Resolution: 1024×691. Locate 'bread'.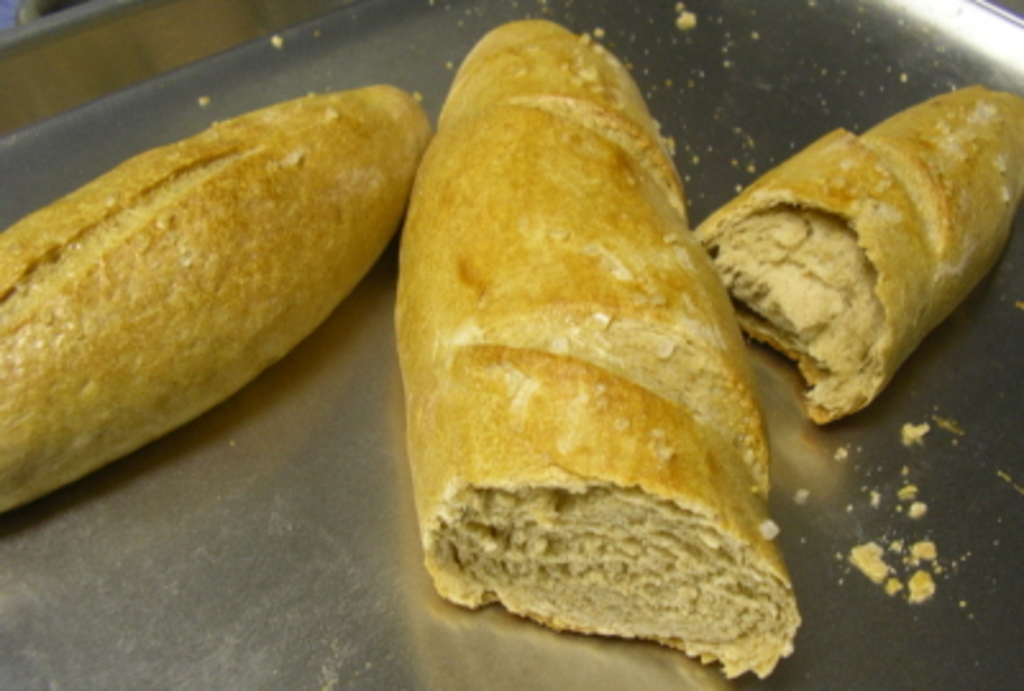
bbox(412, 10, 781, 673).
